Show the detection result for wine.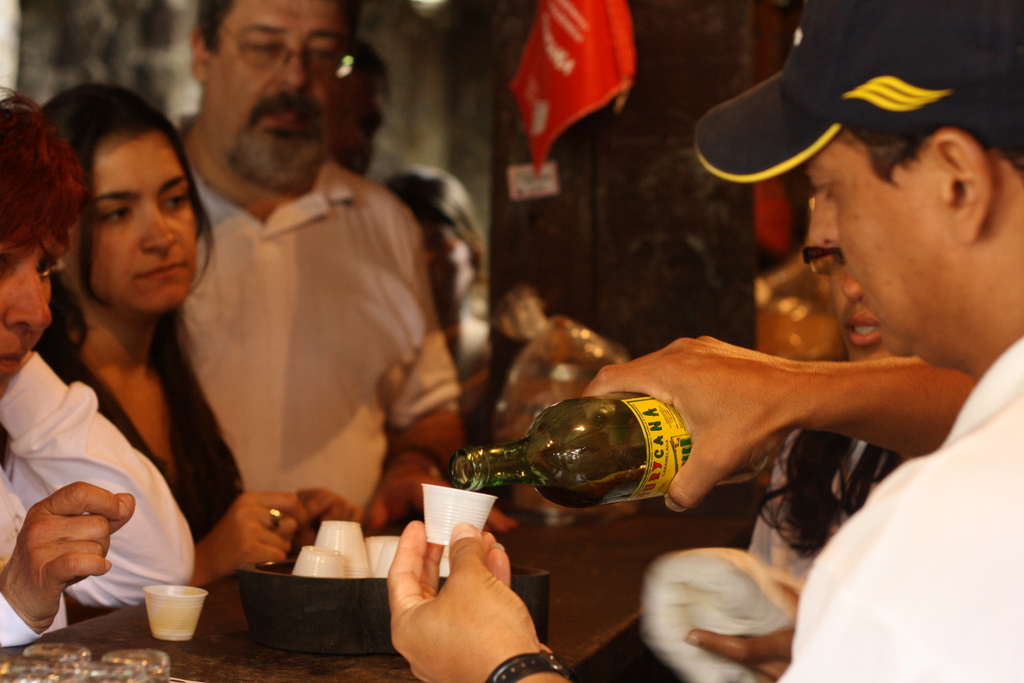
crop(455, 445, 761, 506).
